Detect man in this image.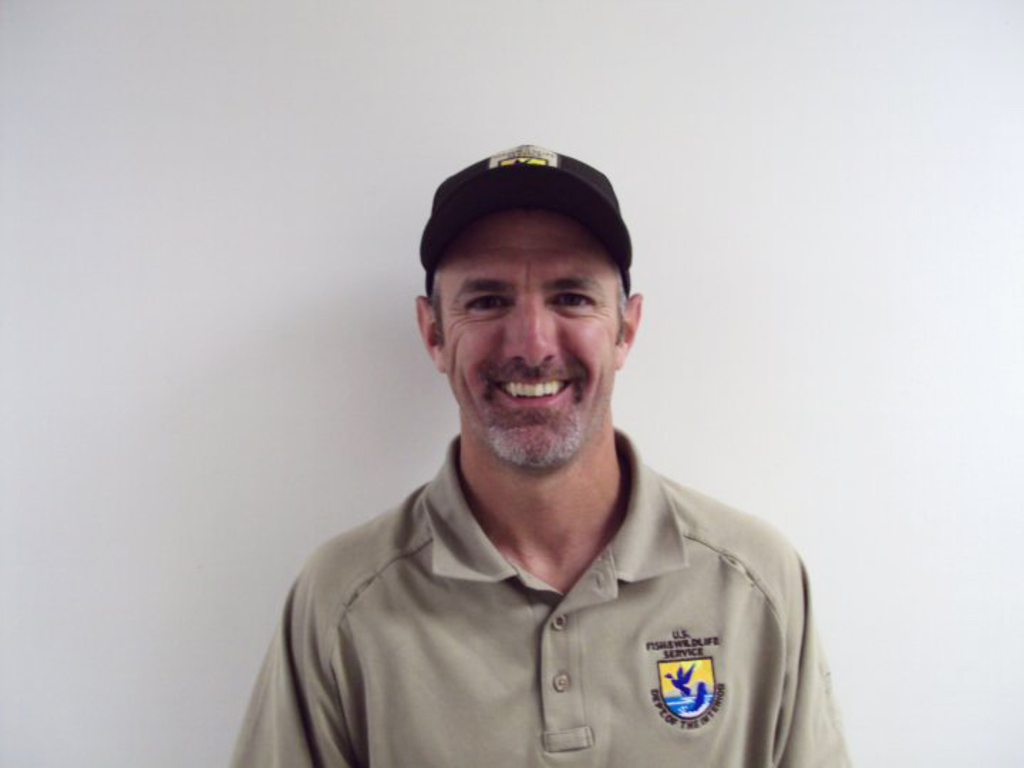
Detection: crop(238, 87, 832, 767).
